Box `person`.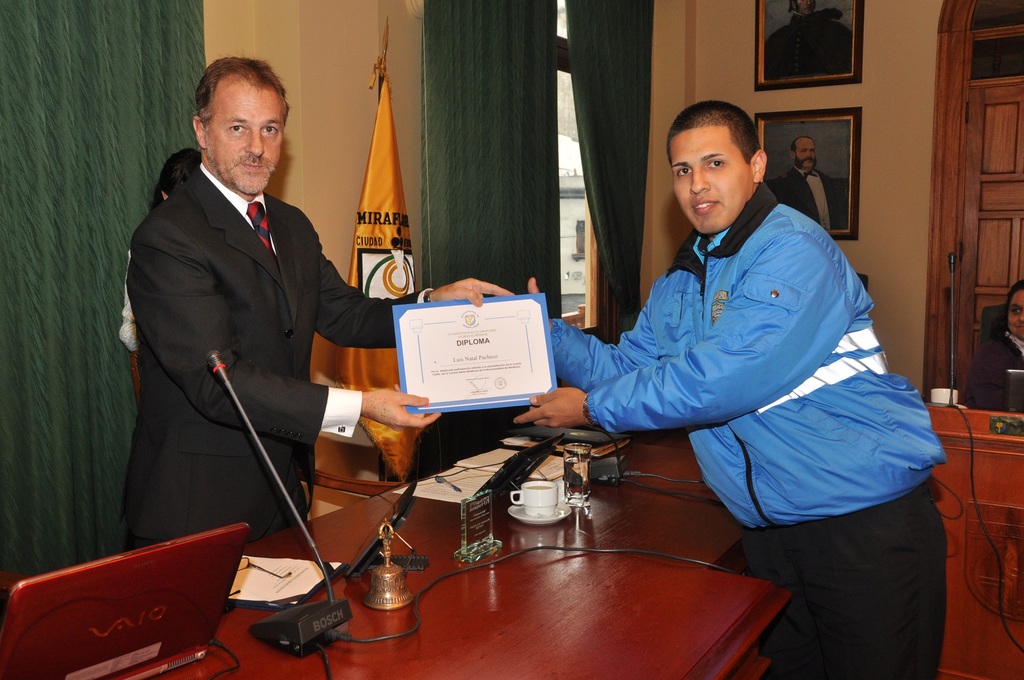
<box>121,146,201,401</box>.
